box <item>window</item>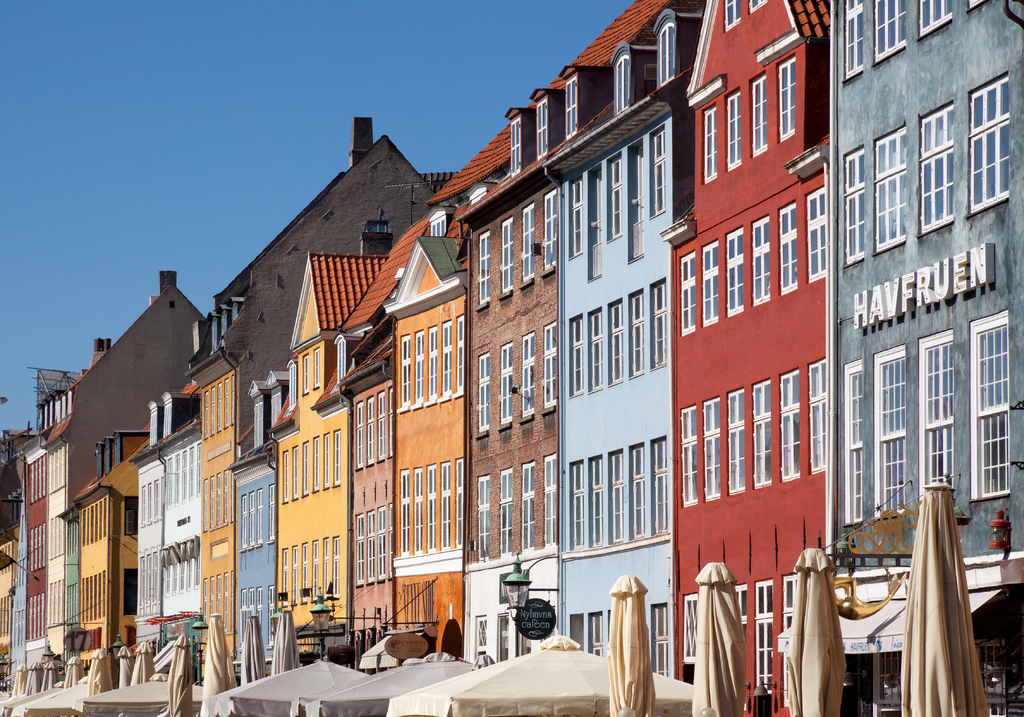
x1=918, y1=105, x2=954, y2=233
